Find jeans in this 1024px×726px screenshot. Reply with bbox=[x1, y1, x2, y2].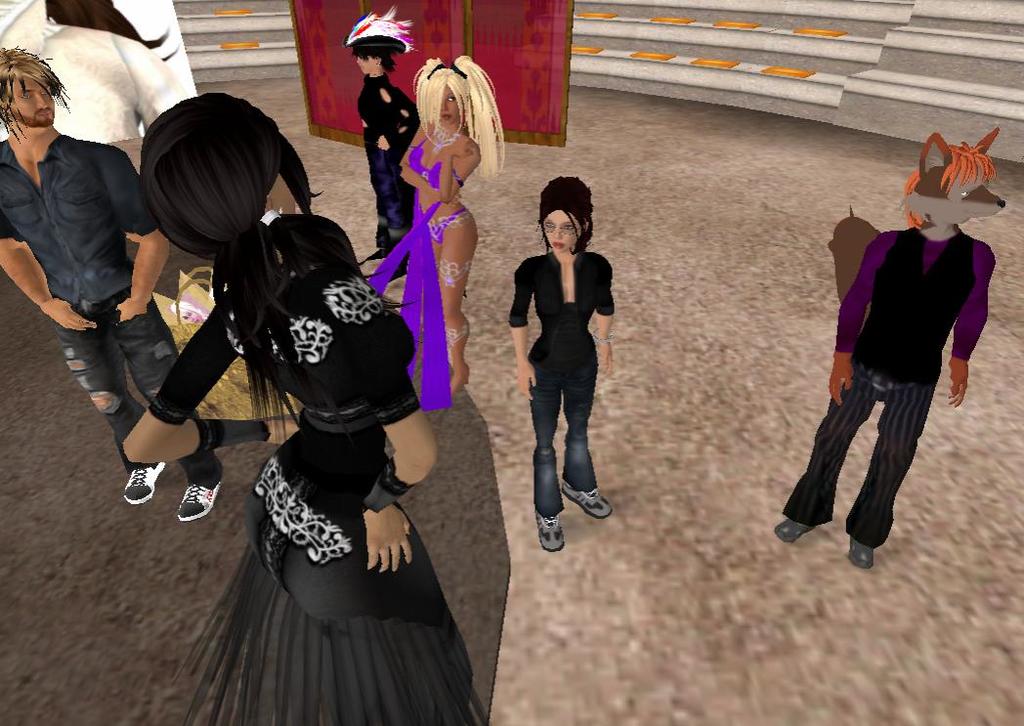
bbox=[524, 319, 615, 538].
